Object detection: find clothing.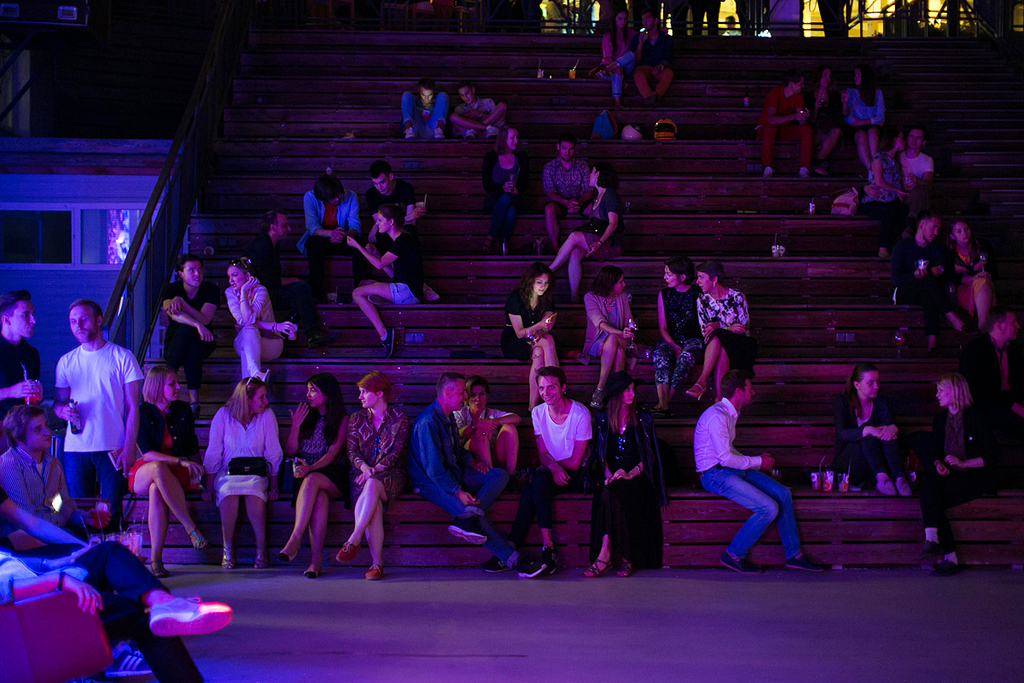
381,227,427,304.
